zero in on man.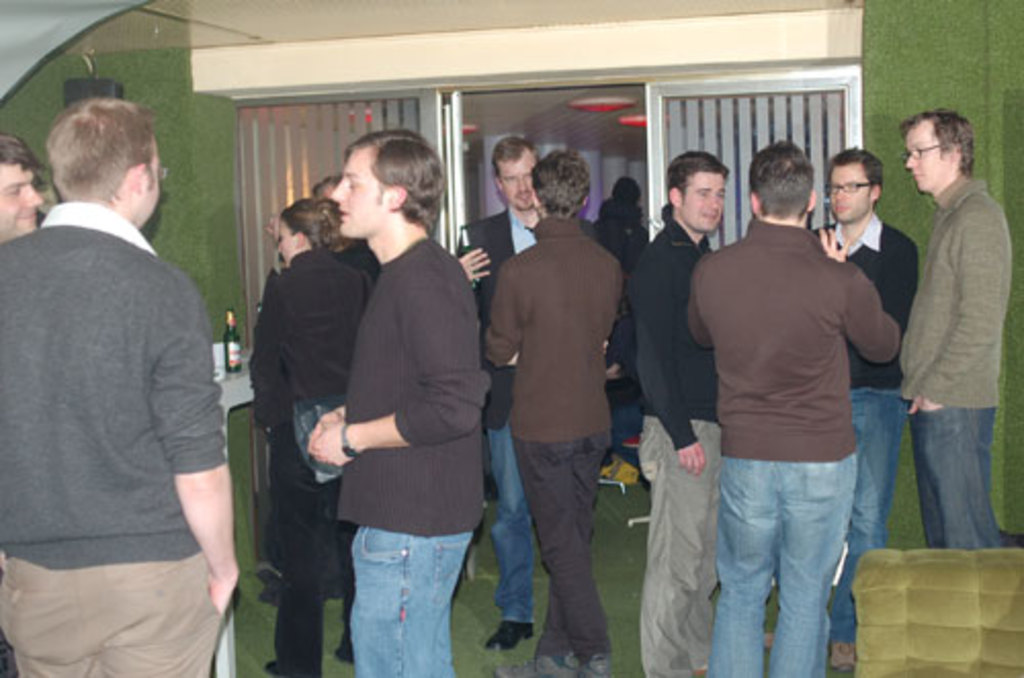
Zeroed in: (x1=307, y1=129, x2=483, y2=676).
